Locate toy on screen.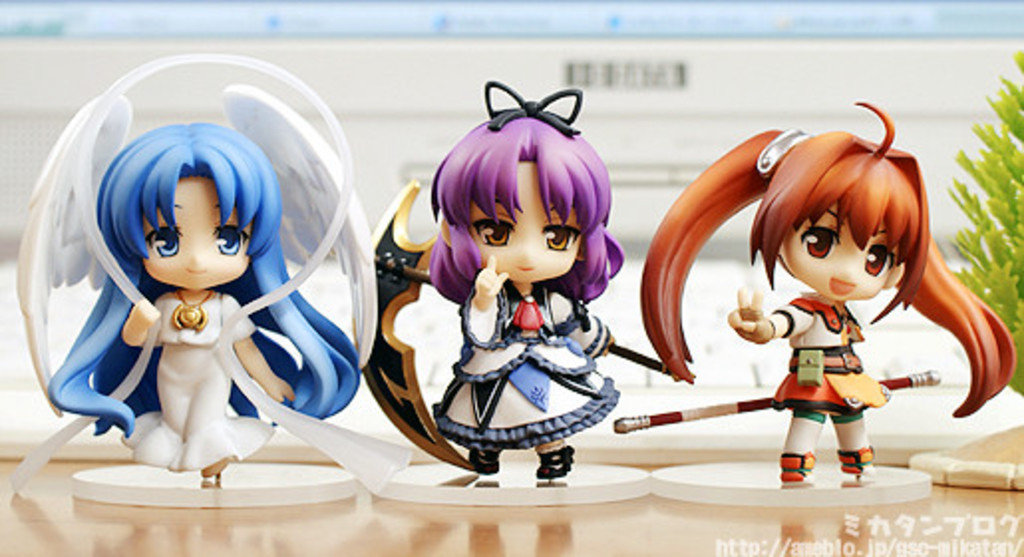
On screen at 648 123 996 464.
